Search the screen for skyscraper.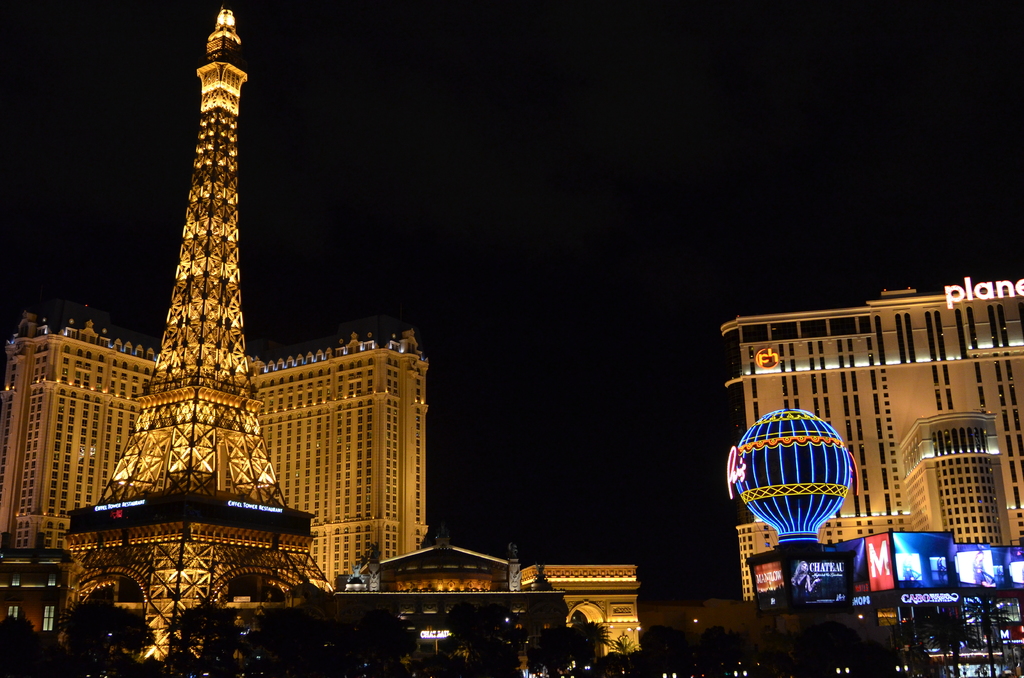
Found at 720/279/1023/606.
